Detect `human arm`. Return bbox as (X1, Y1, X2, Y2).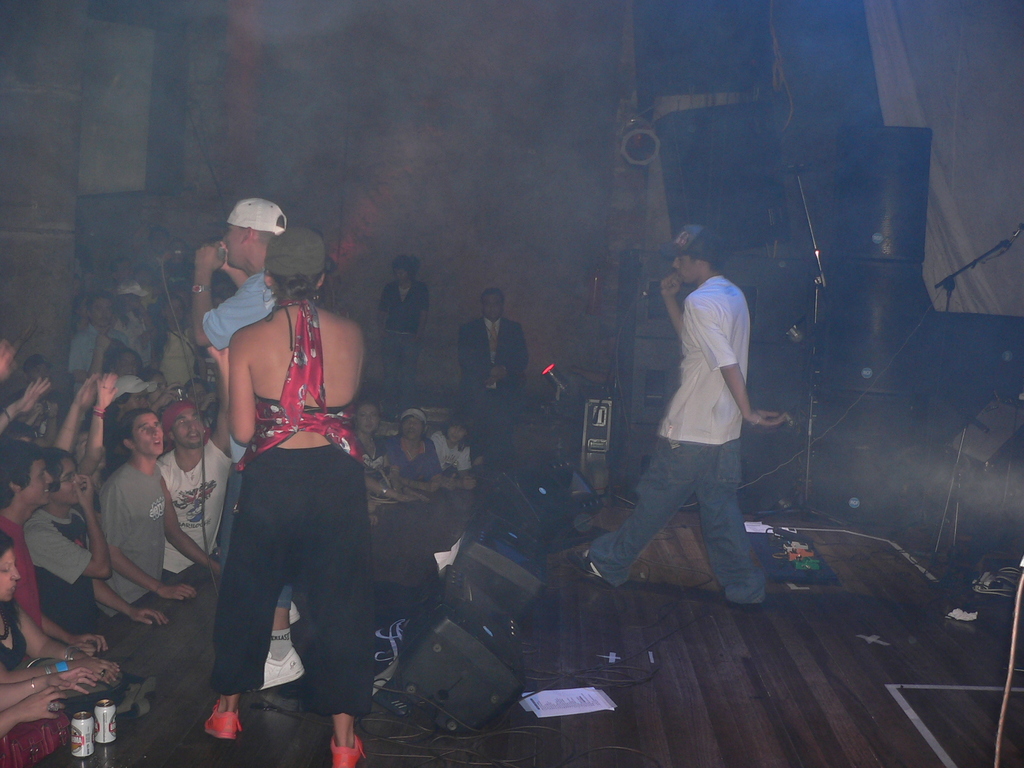
(369, 490, 385, 524).
